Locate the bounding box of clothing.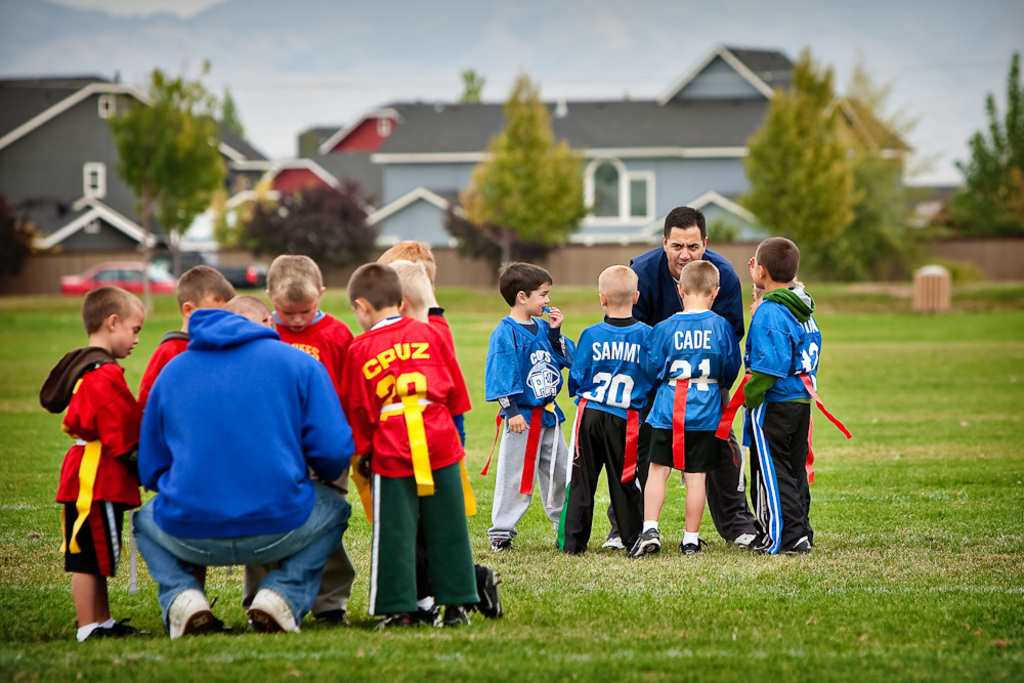
Bounding box: box(482, 313, 569, 536).
